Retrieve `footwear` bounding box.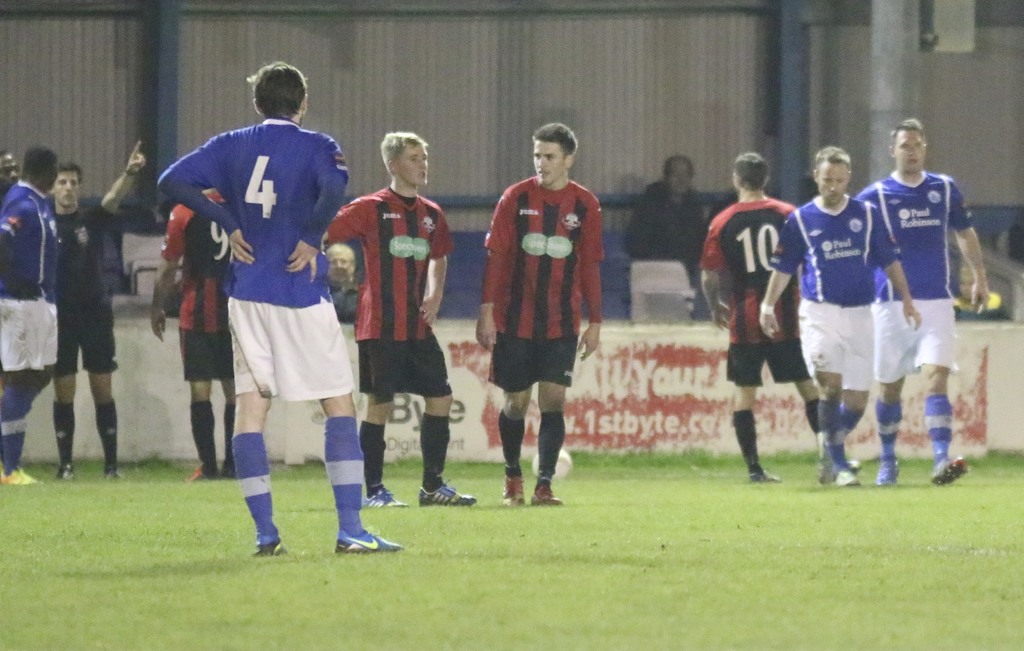
Bounding box: crop(339, 522, 399, 554).
